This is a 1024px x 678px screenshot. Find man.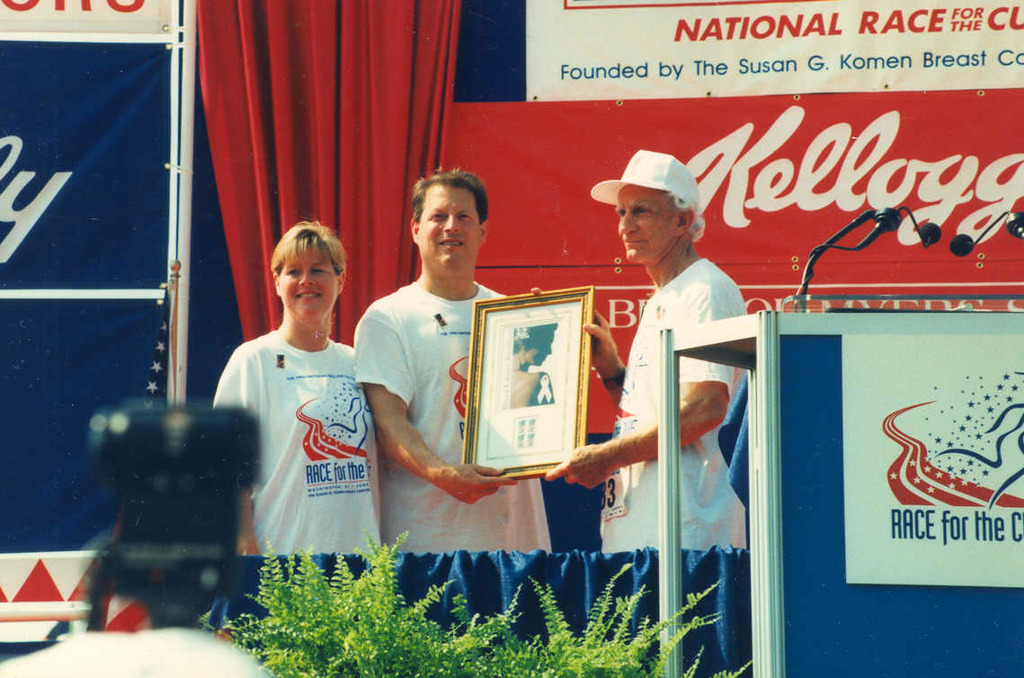
Bounding box: 537/150/753/554.
